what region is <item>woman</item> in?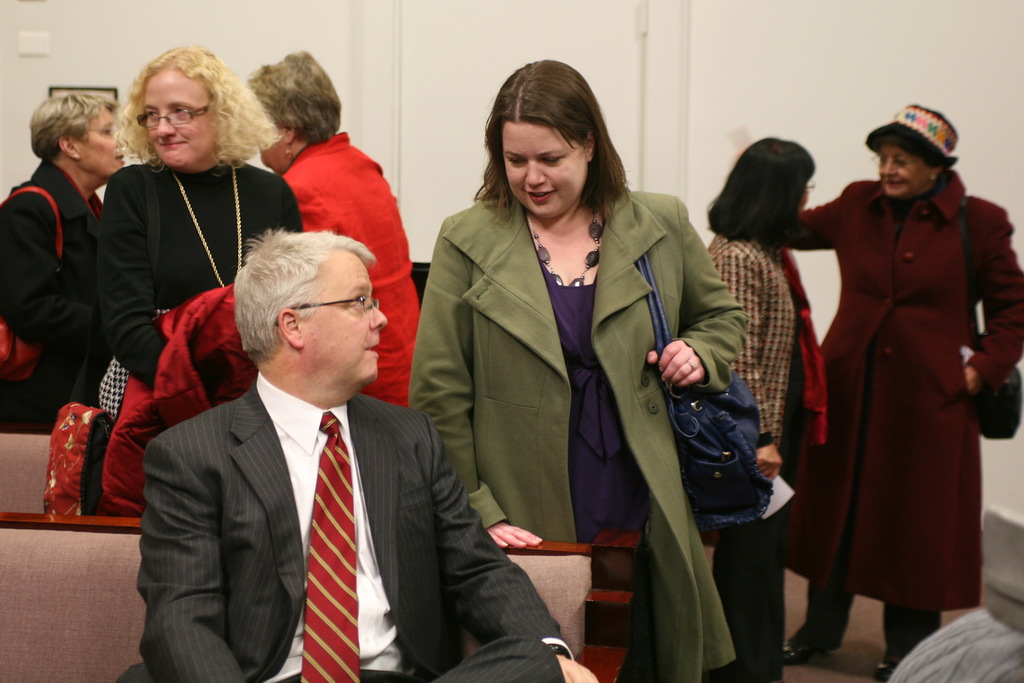
706:135:833:682.
